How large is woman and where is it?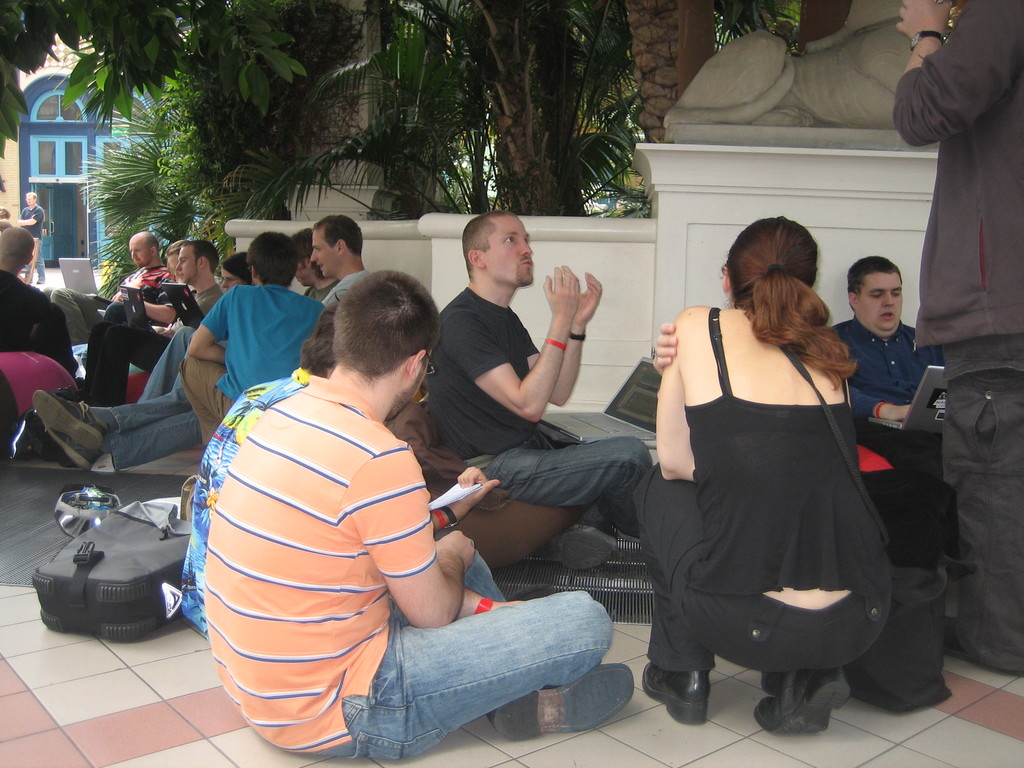
Bounding box: 218, 254, 254, 292.
